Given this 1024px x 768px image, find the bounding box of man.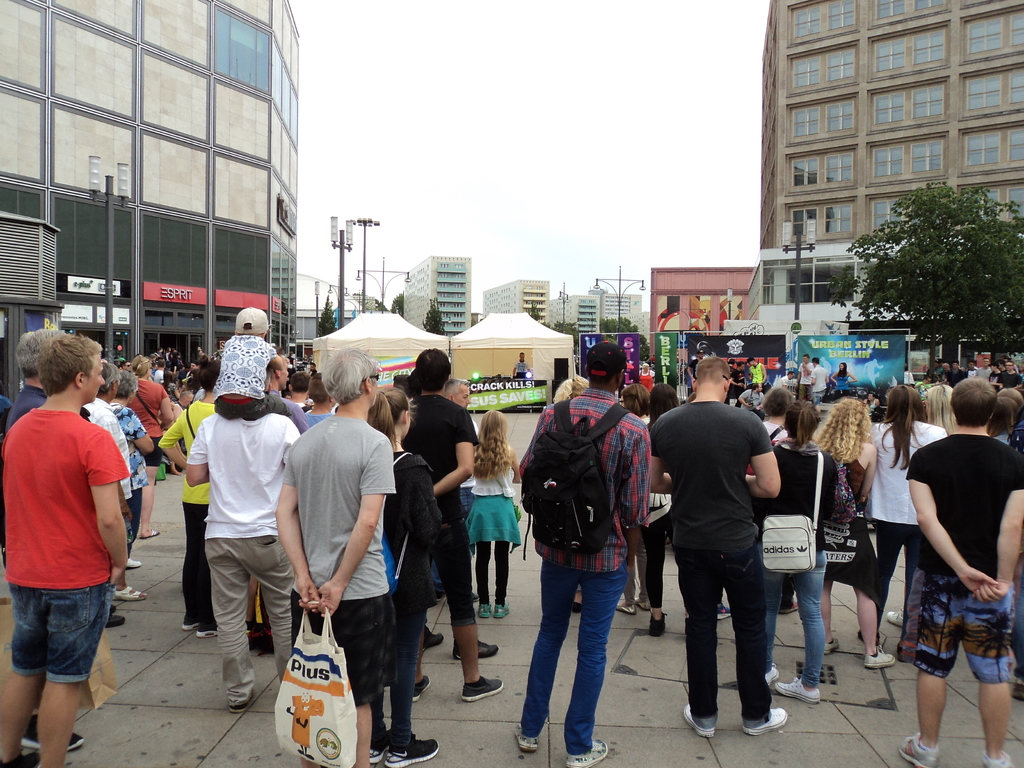
187,355,198,383.
